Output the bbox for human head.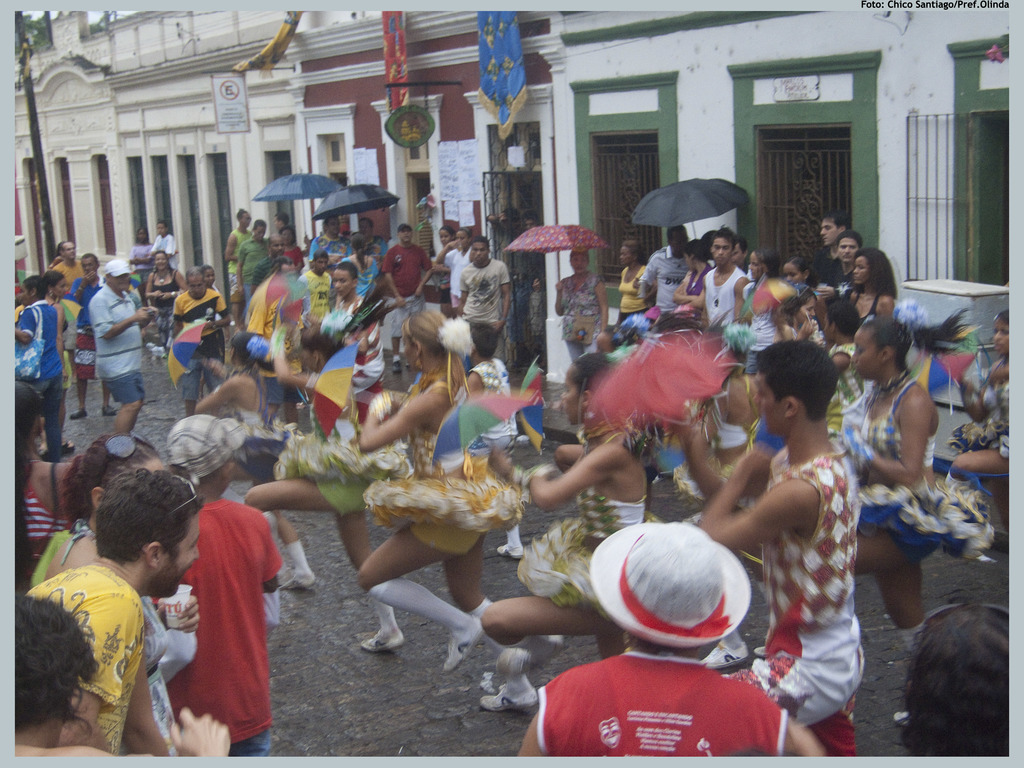
bbox=(238, 204, 254, 229).
